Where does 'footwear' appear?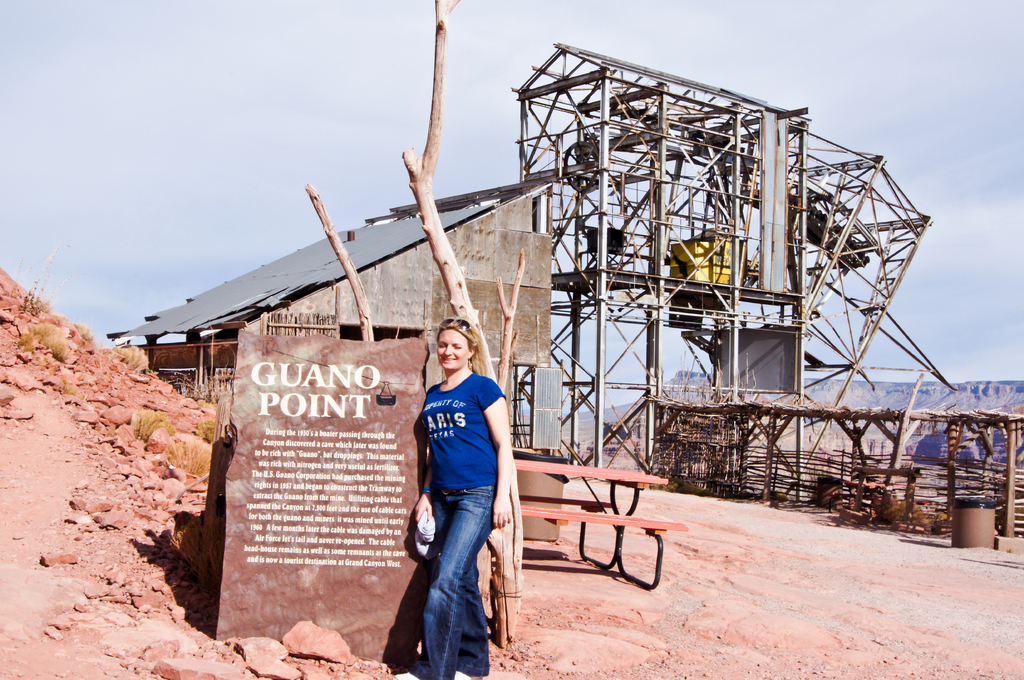
Appears at <bbox>454, 670, 481, 679</bbox>.
